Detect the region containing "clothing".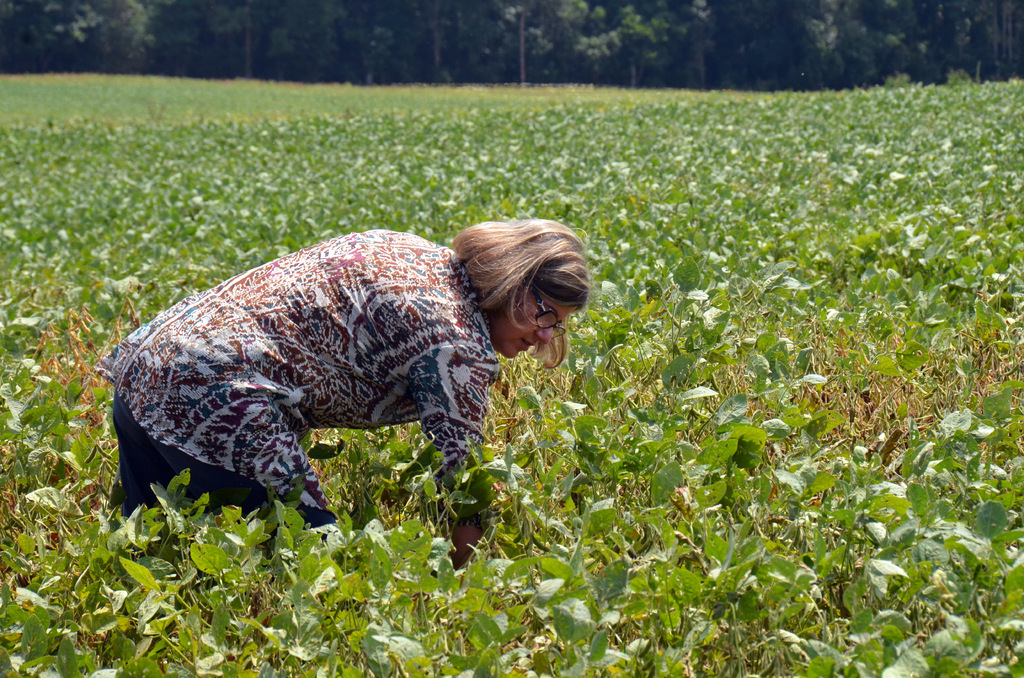
box=[102, 248, 579, 528].
